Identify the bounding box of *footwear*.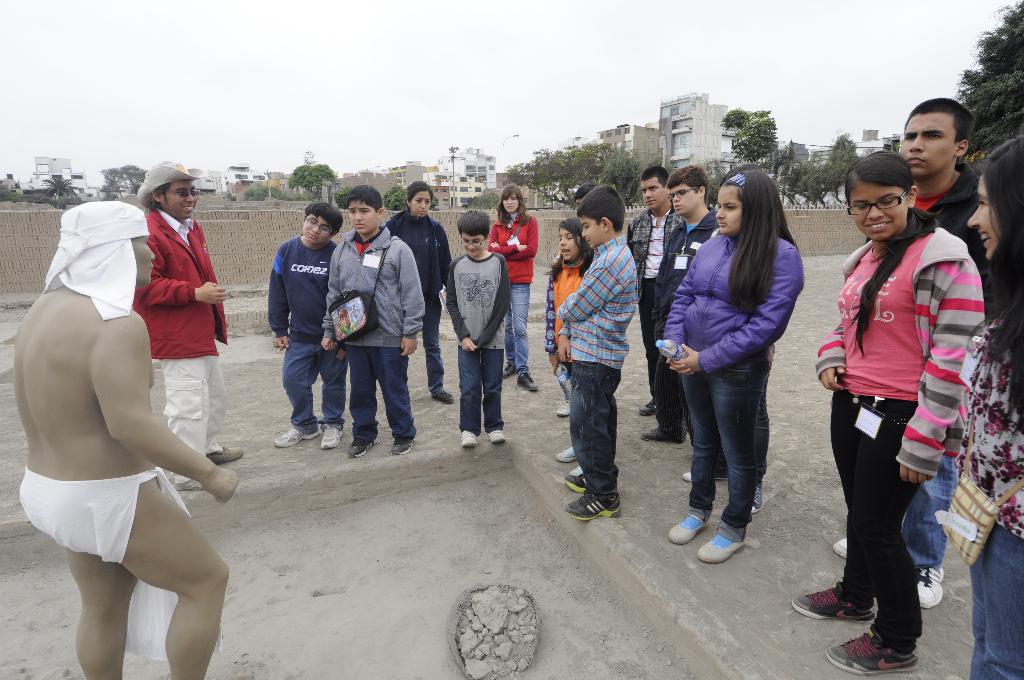
crop(637, 391, 661, 416).
